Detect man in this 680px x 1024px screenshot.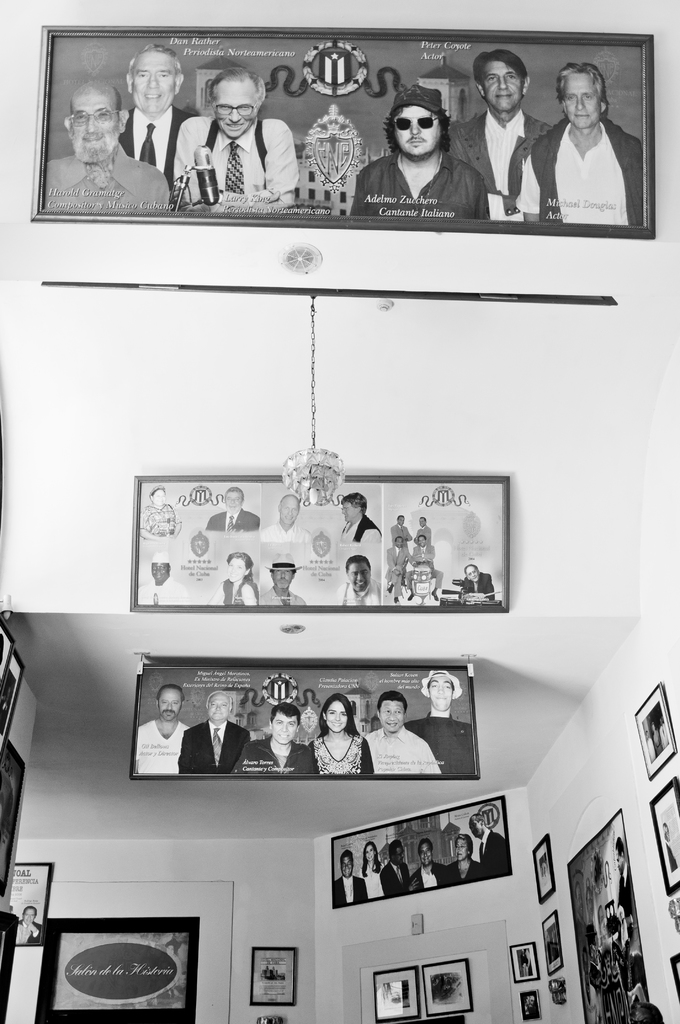
Detection: l=117, t=43, r=200, b=182.
